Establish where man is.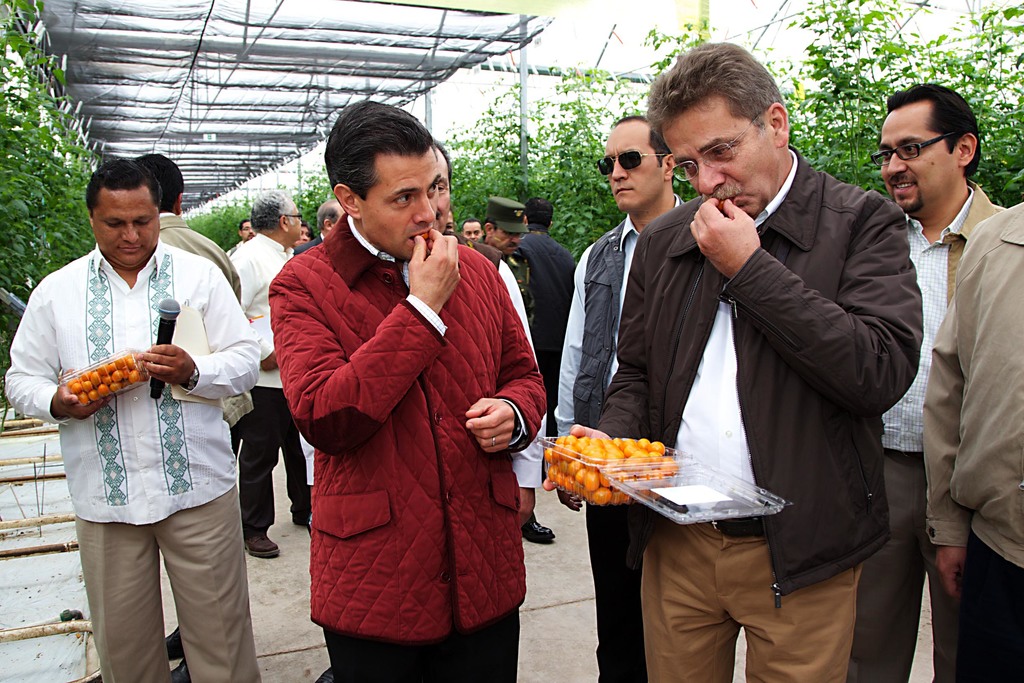
Established at crop(522, 194, 575, 439).
